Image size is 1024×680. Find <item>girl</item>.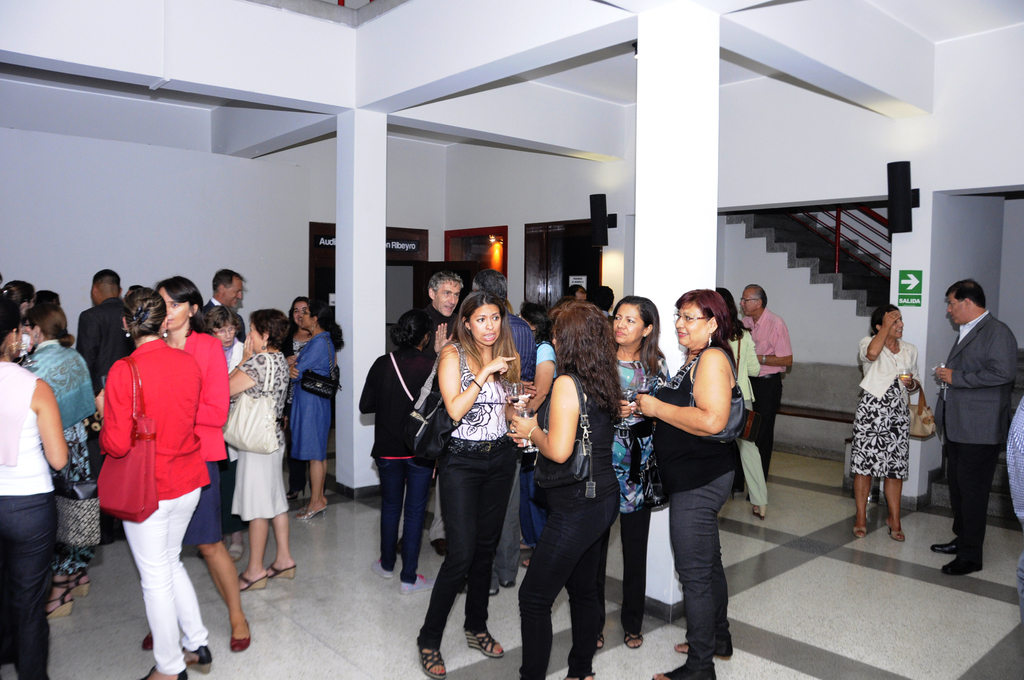
17:296:95:619.
